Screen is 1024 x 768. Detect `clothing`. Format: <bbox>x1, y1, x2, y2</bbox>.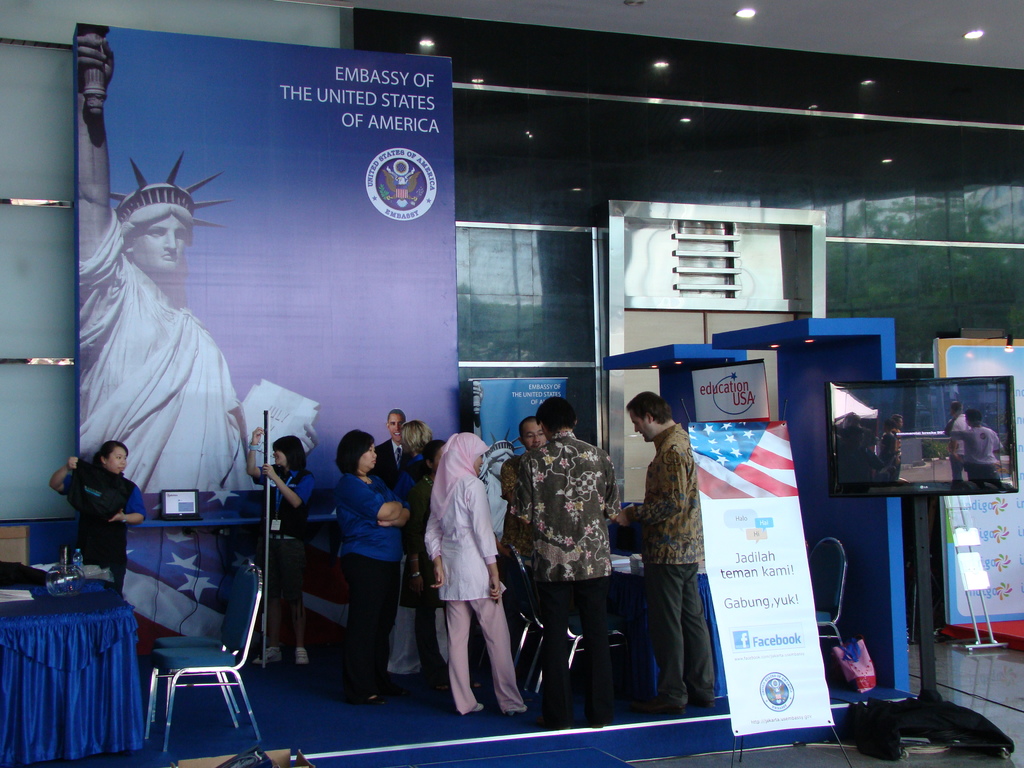
<bbox>503, 445, 536, 714</bbox>.
